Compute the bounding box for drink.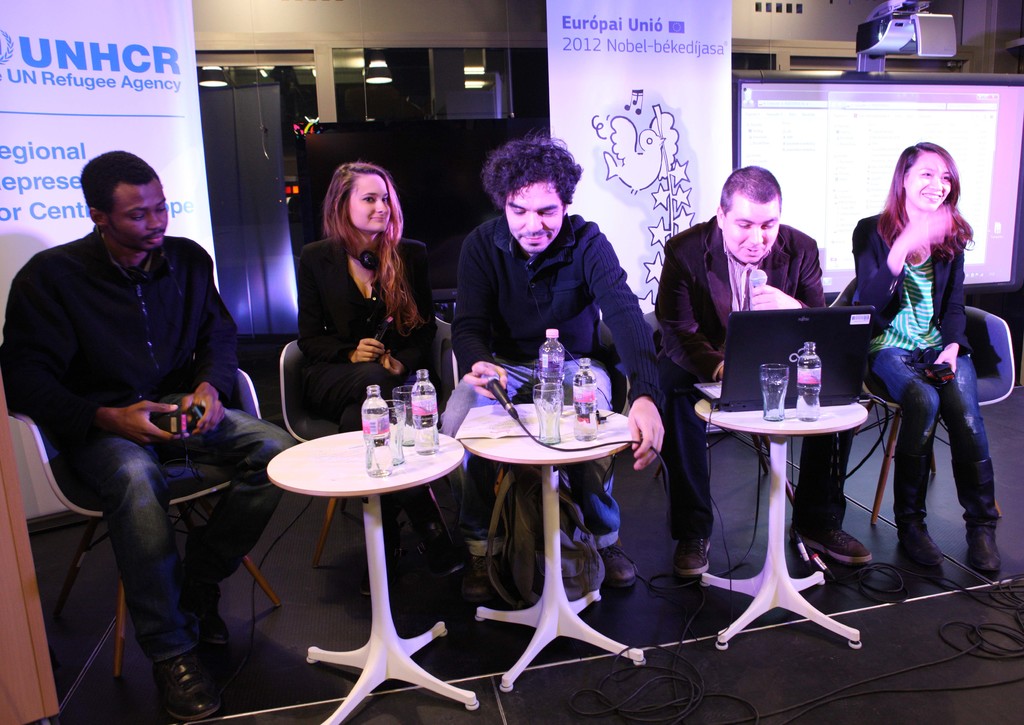
(x1=796, y1=355, x2=822, y2=422).
